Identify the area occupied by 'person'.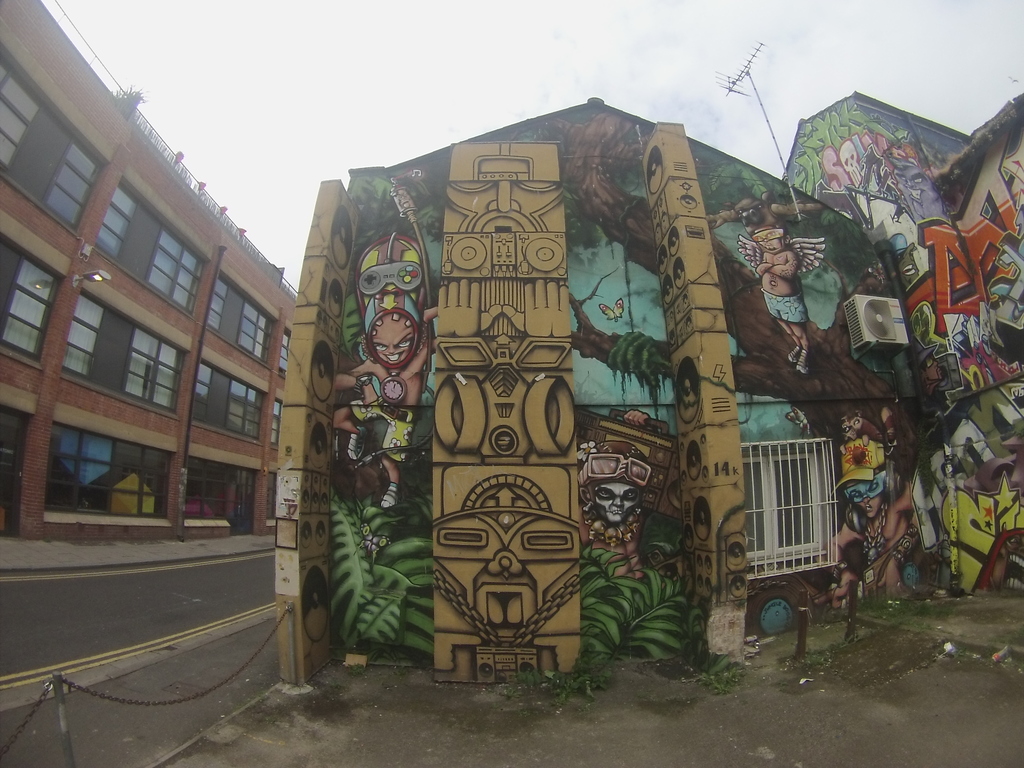
Area: box=[330, 232, 438, 499].
